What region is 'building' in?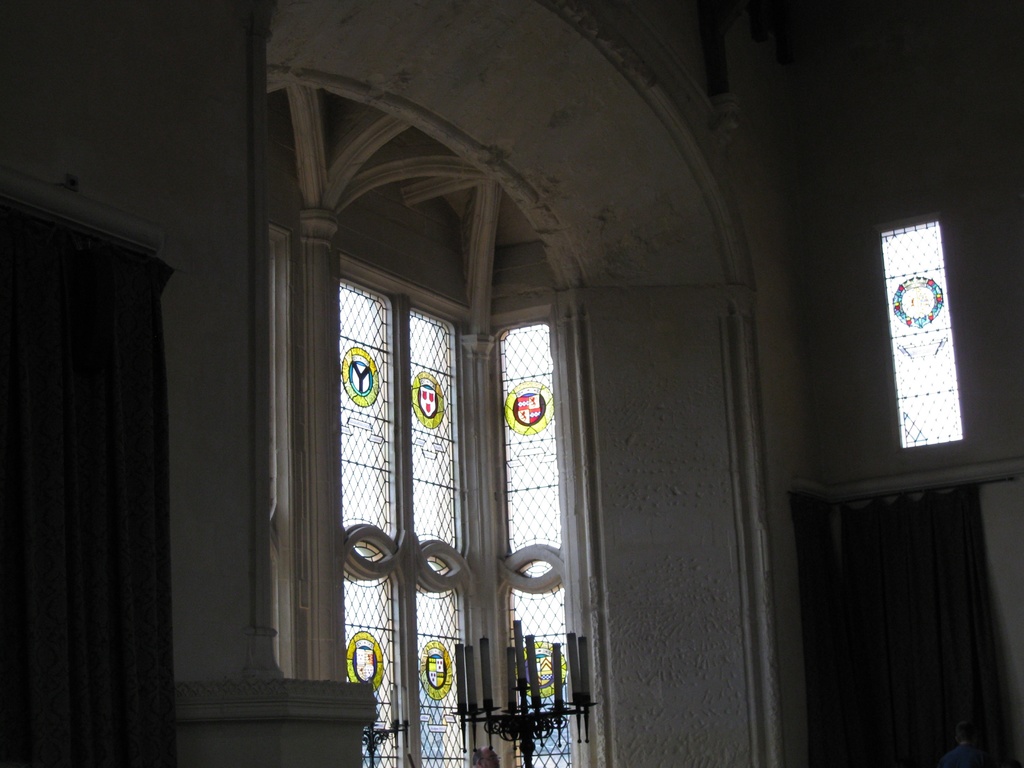
0 0 1023 767.
